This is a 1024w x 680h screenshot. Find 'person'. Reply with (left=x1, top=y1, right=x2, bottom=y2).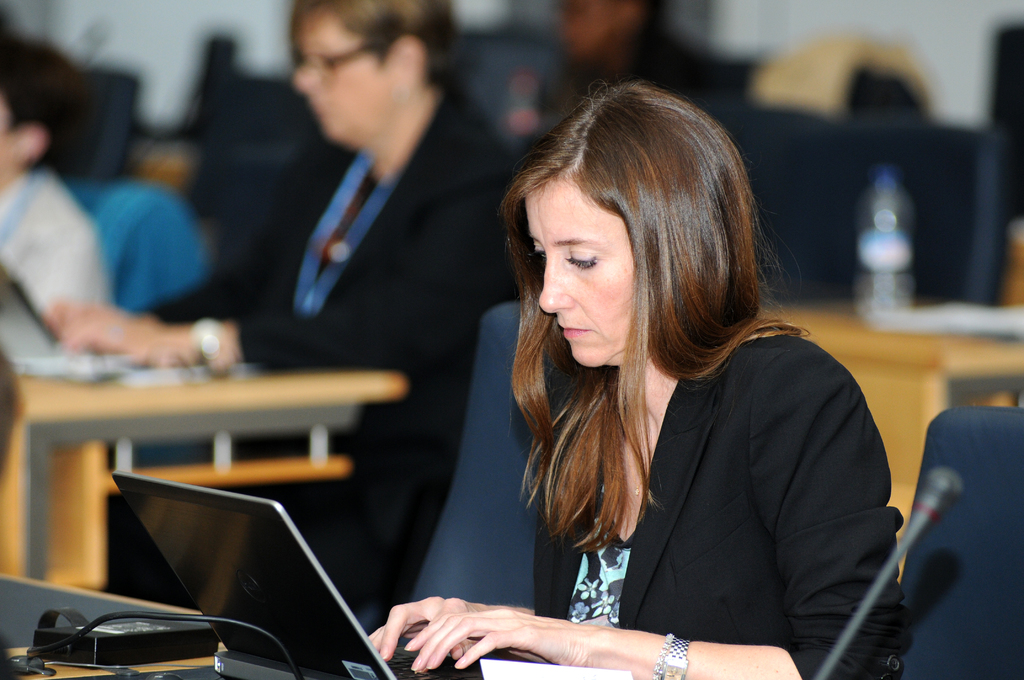
(left=538, top=0, right=740, bottom=134).
